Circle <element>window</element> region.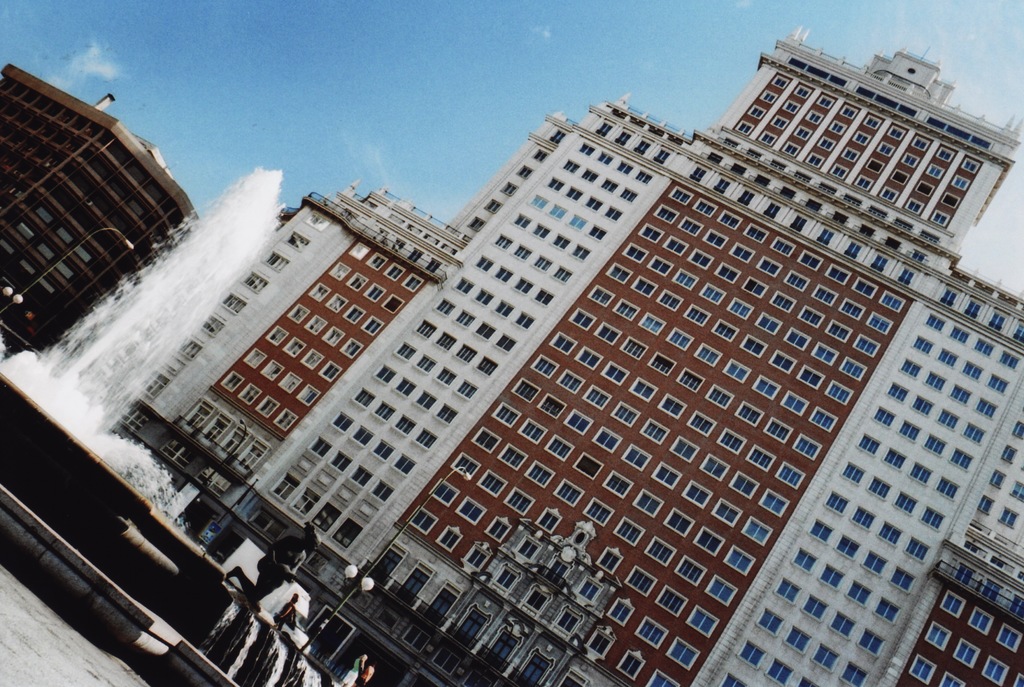
Region: x1=572 y1=243 x2=589 y2=259.
